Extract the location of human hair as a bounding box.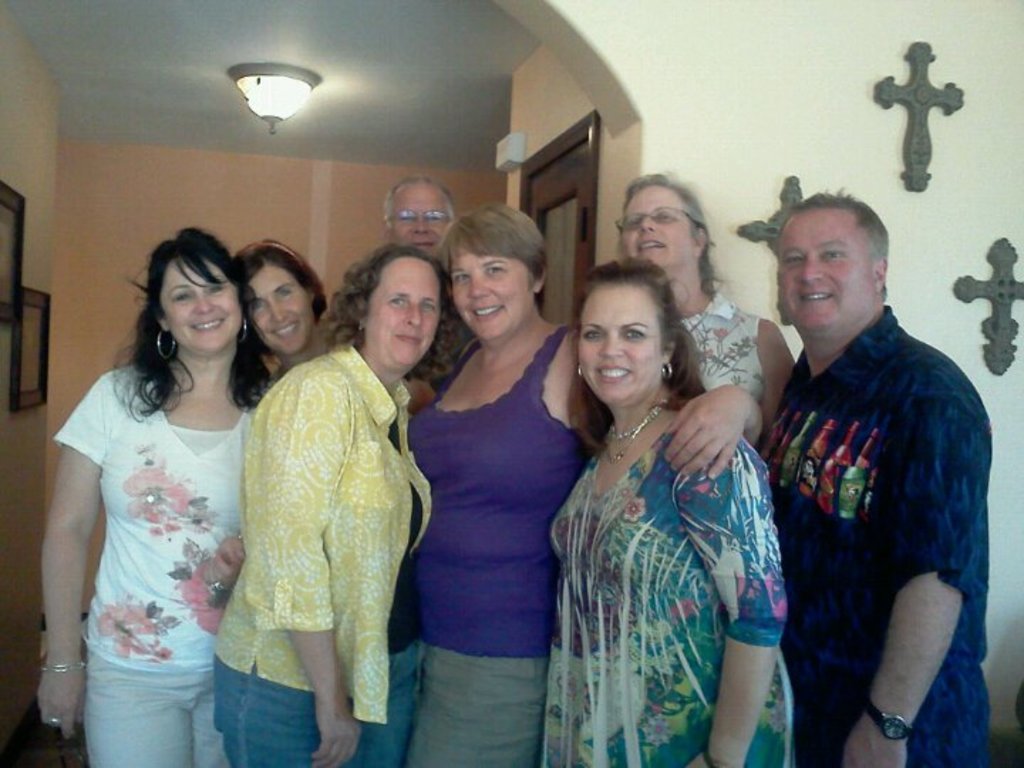
<bbox>329, 246, 466, 401</bbox>.
